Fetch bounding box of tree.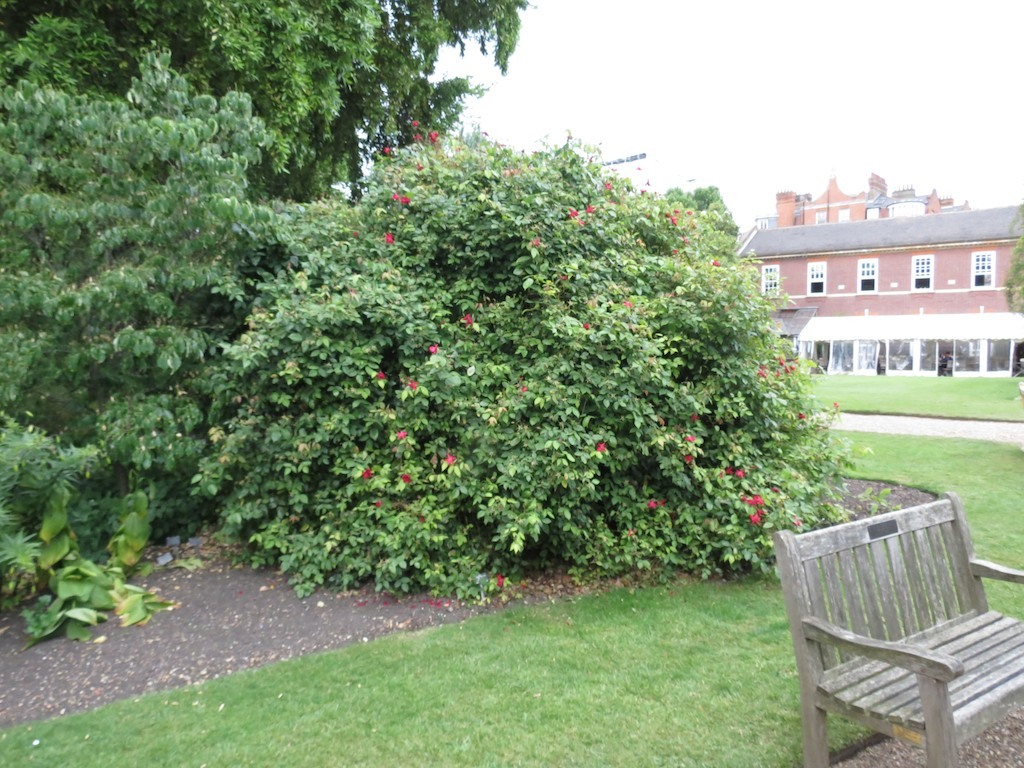
Bbox: select_region(999, 195, 1023, 319).
